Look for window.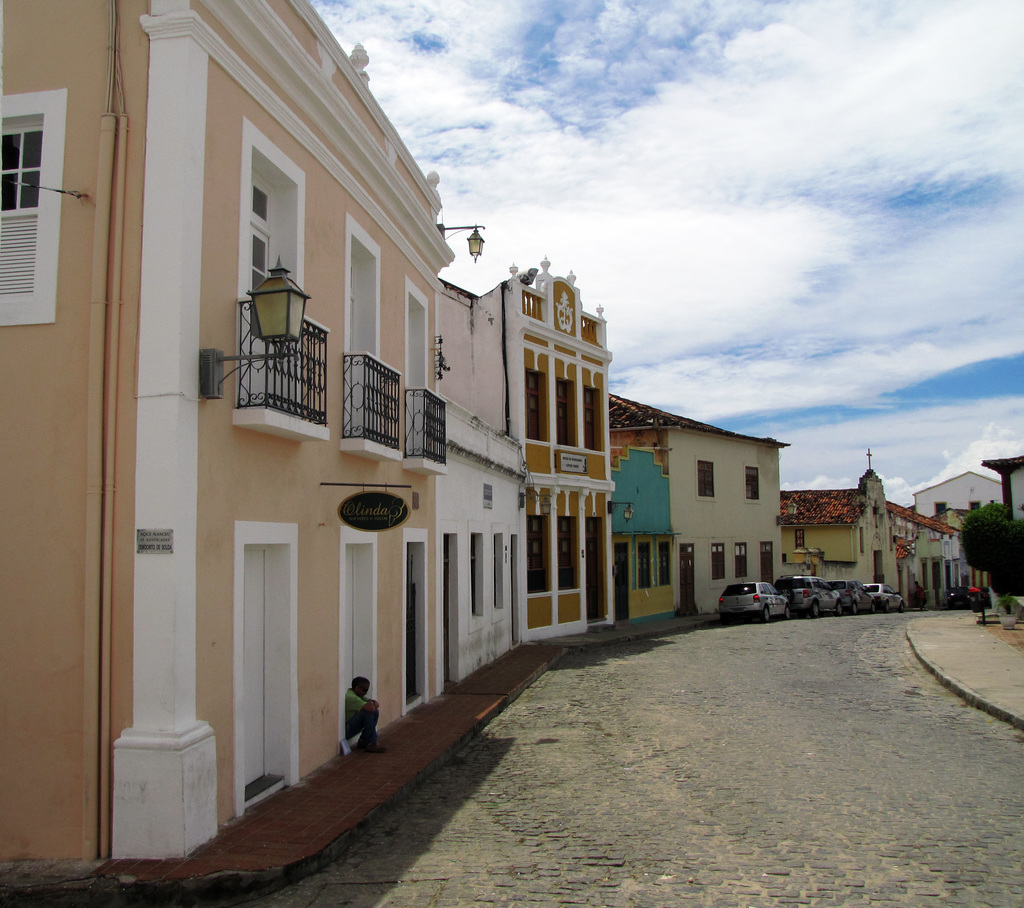
Found: 973:496:982:511.
